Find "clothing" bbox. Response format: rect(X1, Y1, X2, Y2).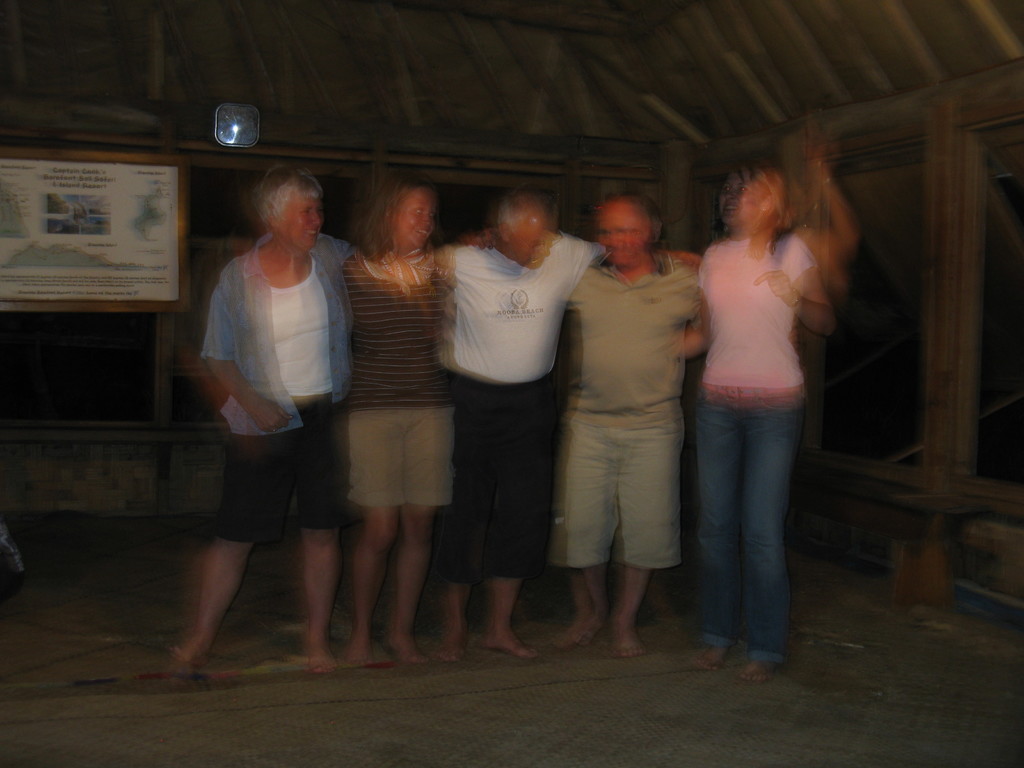
rect(564, 205, 701, 618).
